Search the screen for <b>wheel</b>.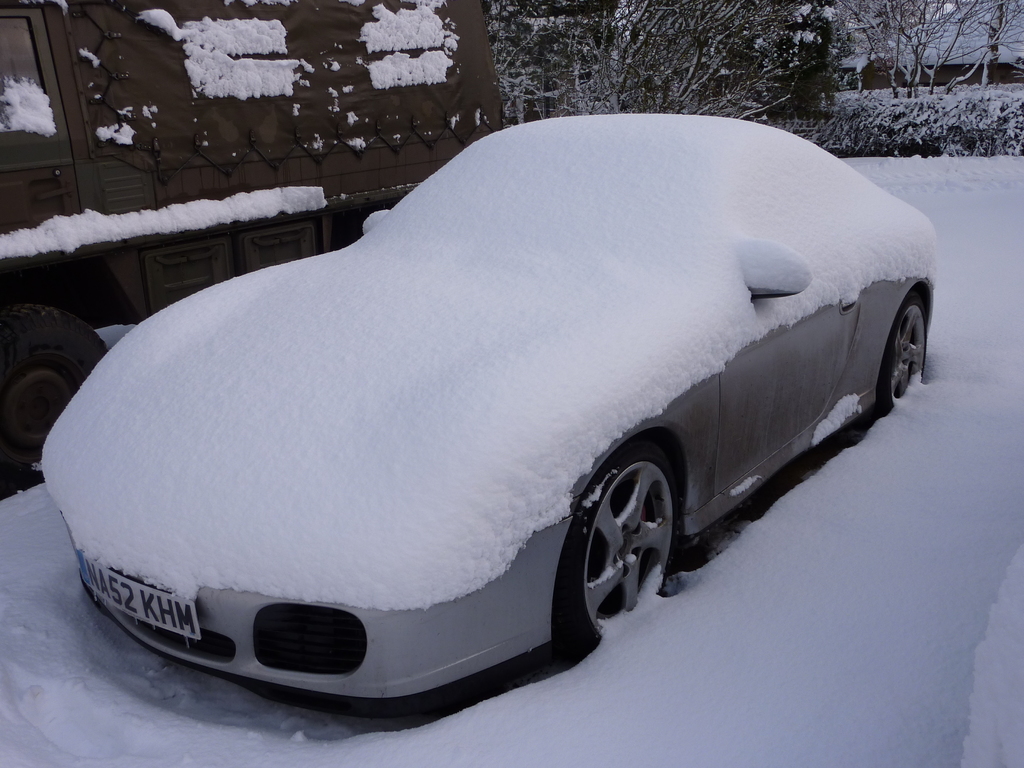
Found at [left=868, top=283, right=927, bottom=420].
